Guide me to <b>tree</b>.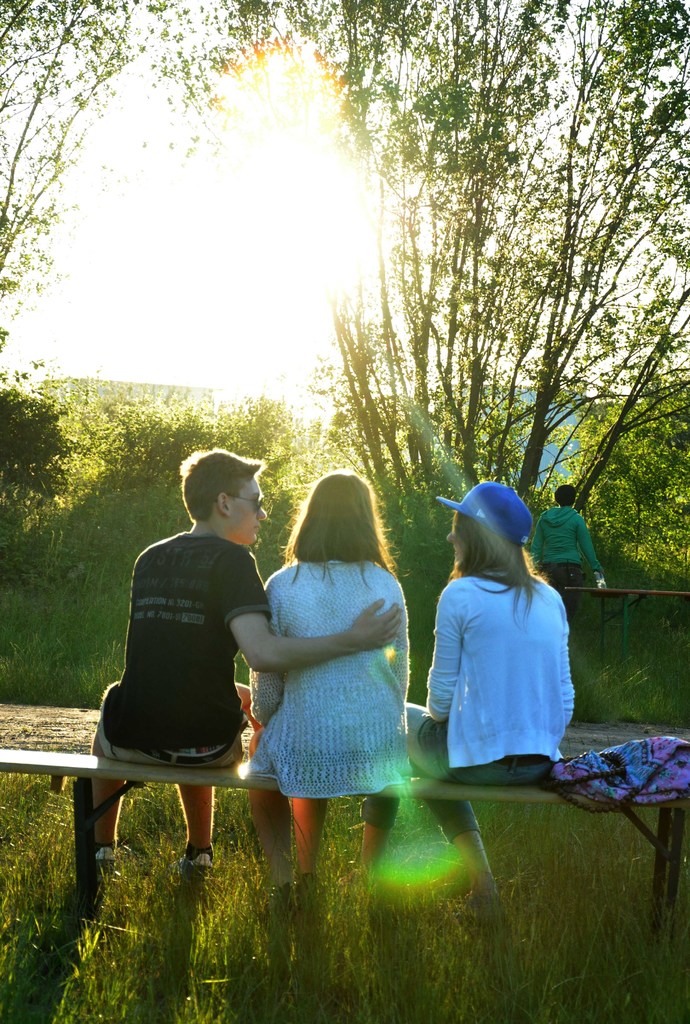
Guidance: l=0, t=0, r=190, b=356.
